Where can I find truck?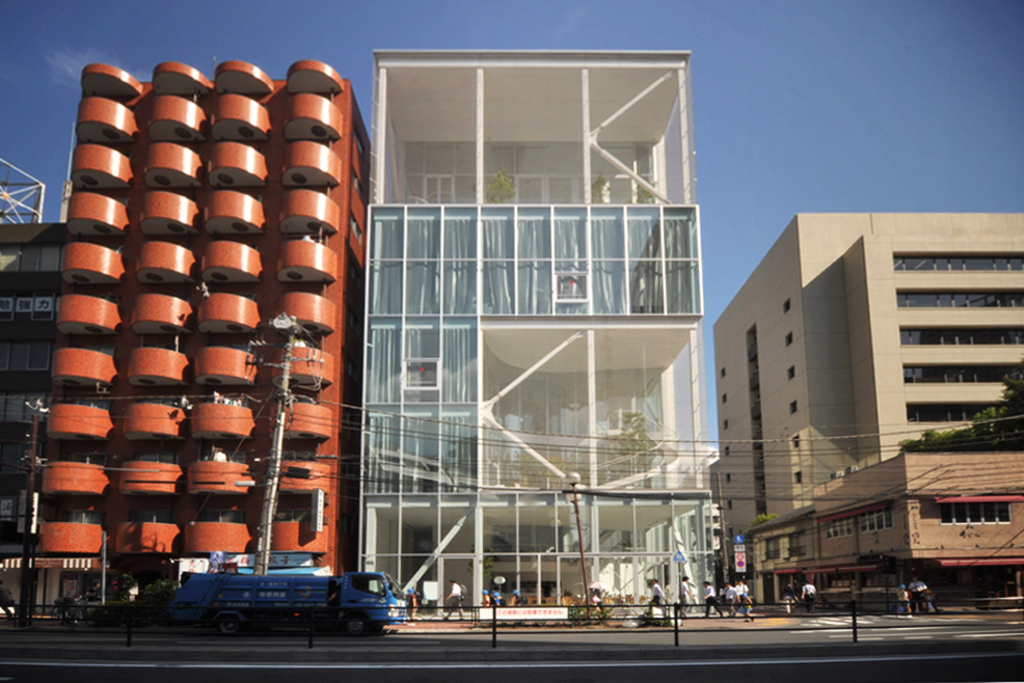
You can find it at select_region(154, 572, 417, 644).
